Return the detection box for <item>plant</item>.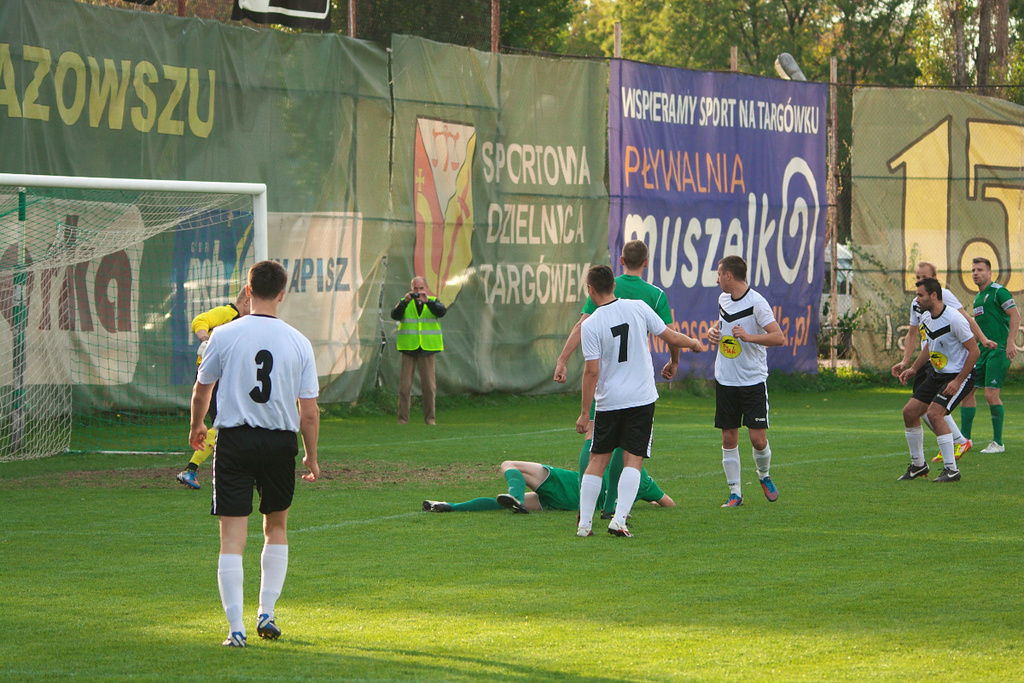
<region>818, 242, 917, 391</region>.
